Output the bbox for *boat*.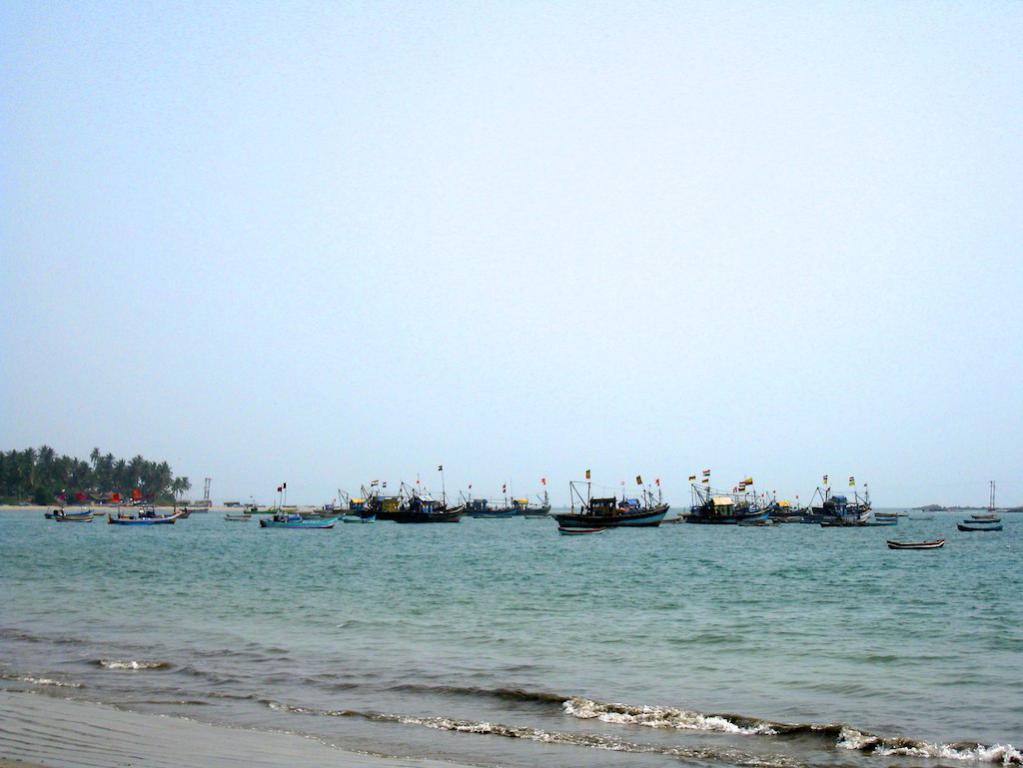
Rect(544, 481, 674, 546).
